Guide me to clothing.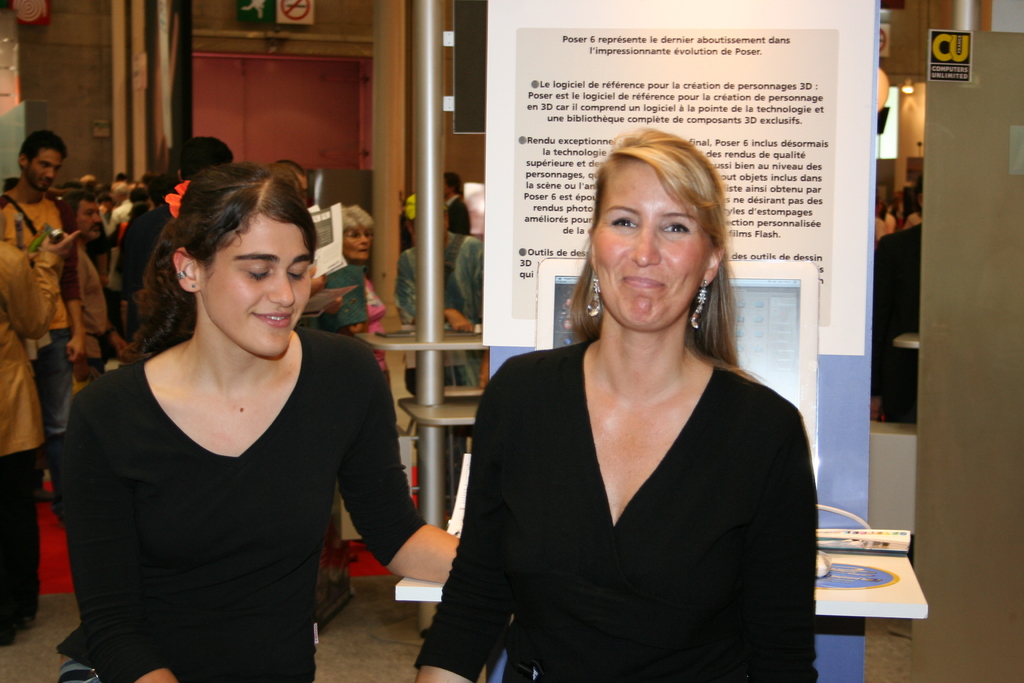
Guidance: 0:184:80:515.
